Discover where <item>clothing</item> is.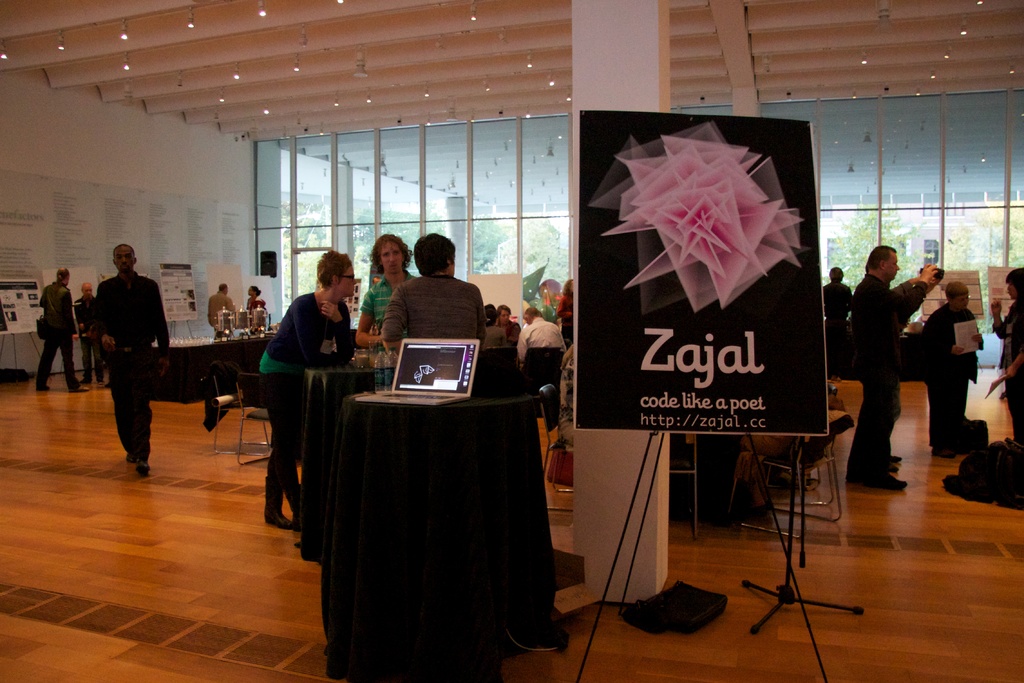
Discovered at BBox(246, 293, 266, 311).
